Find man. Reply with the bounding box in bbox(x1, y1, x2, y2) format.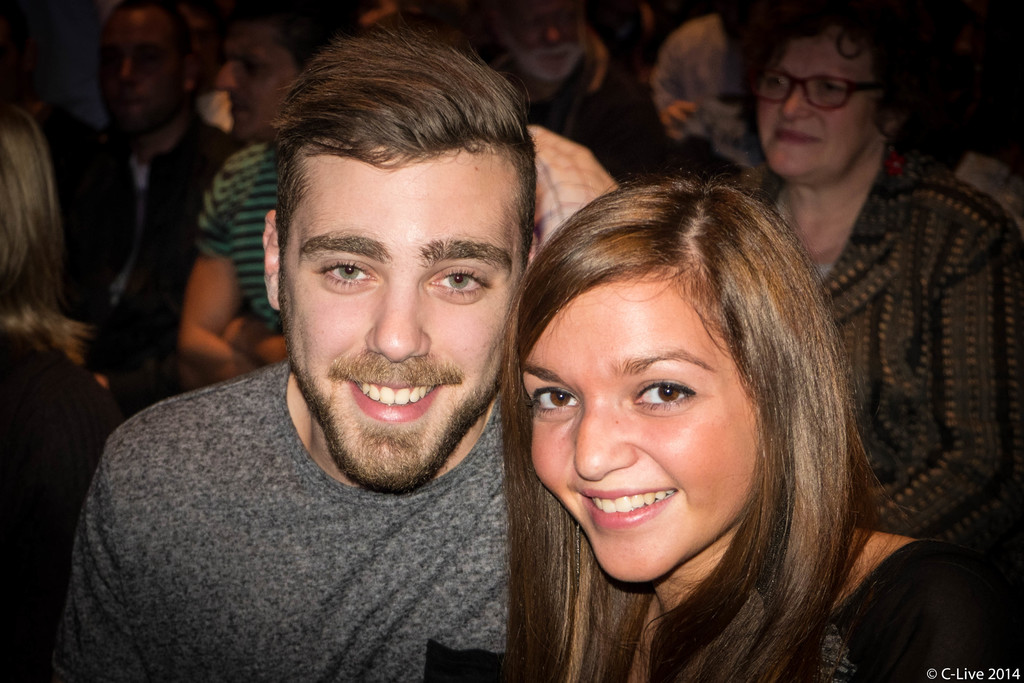
bbox(48, 0, 243, 393).
